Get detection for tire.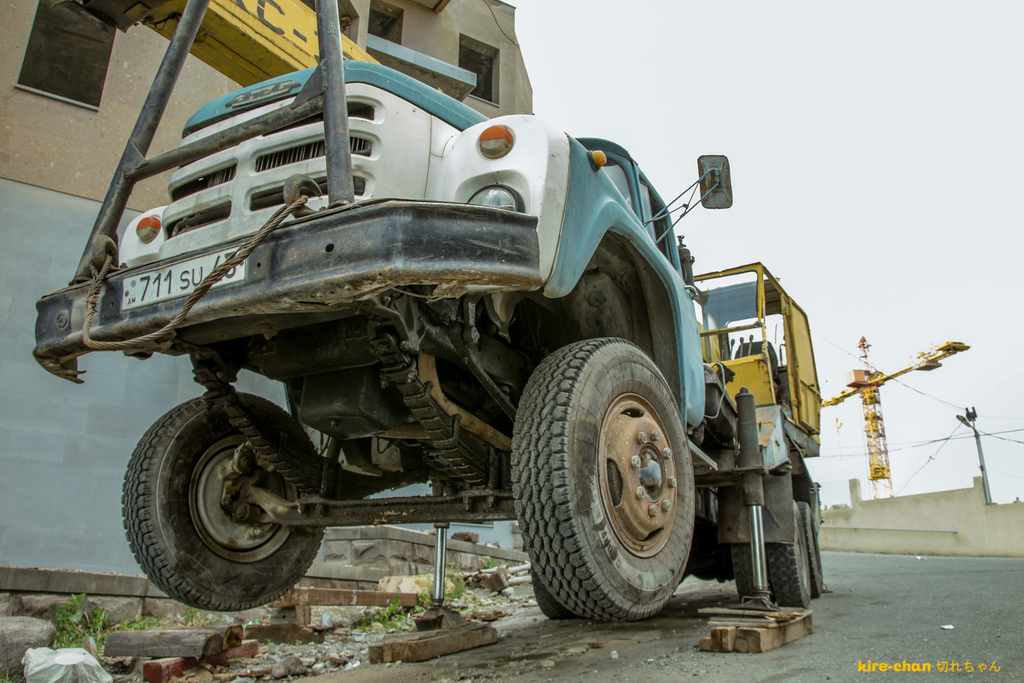
Detection: x1=518, y1=337, x2=709, y2=626.
